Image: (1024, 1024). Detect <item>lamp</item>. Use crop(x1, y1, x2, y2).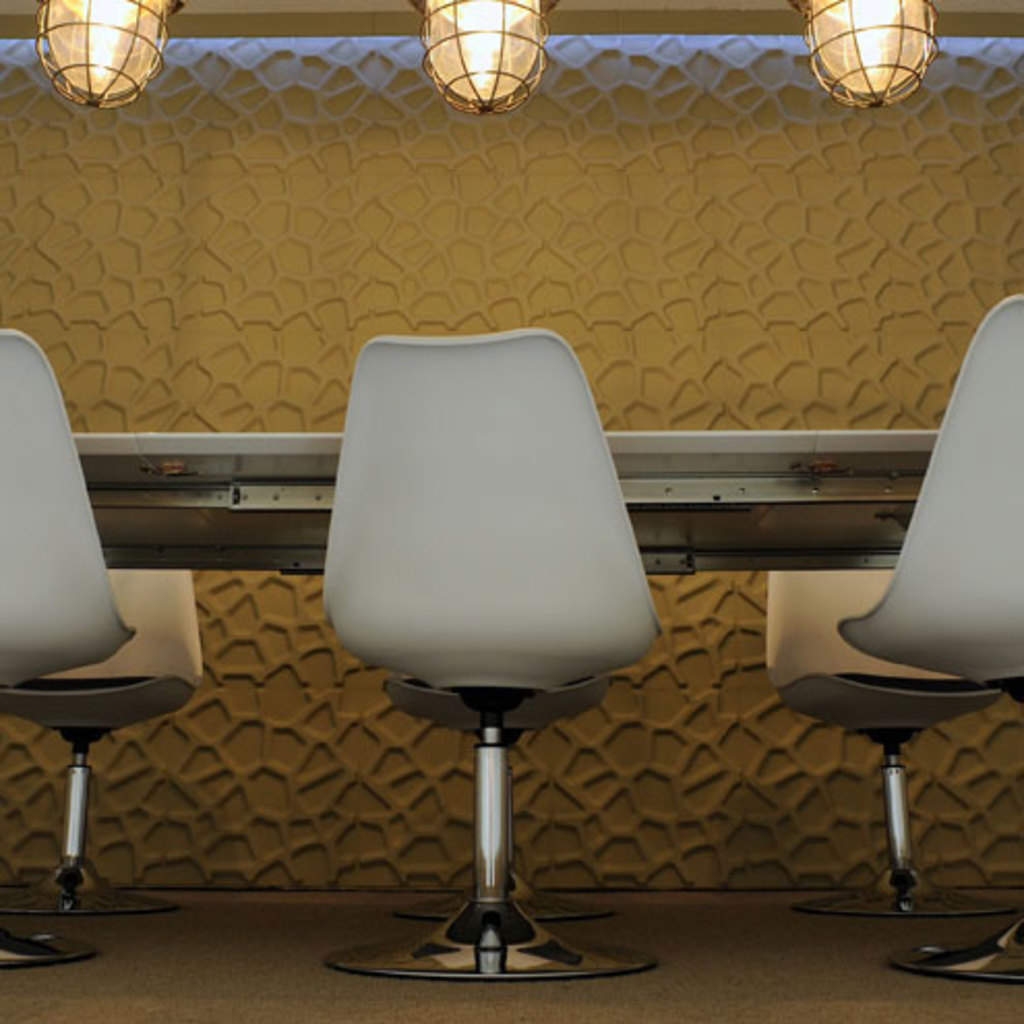
crop(31, 0, 184, 114).
